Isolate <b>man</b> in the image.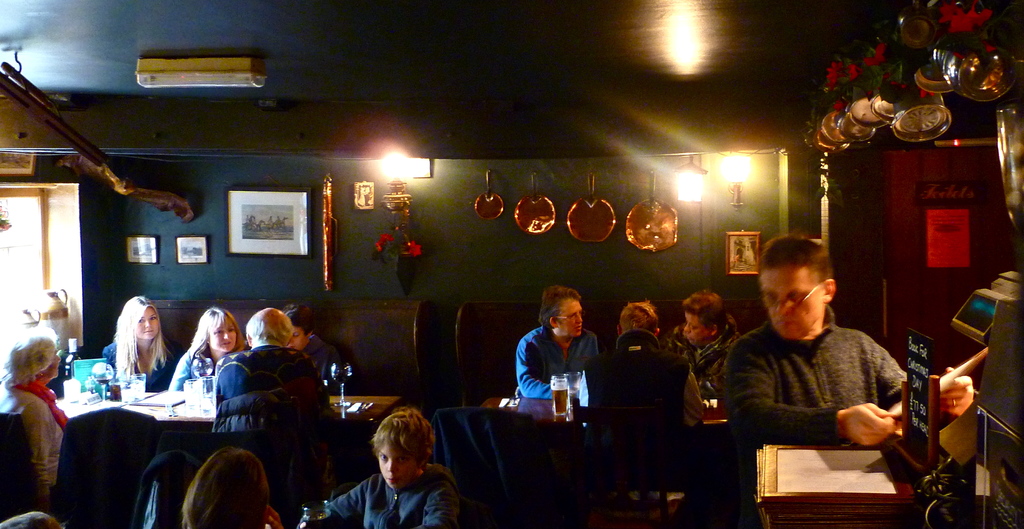
Isolated region: left=208, top=305, right=344, bottom=437.
